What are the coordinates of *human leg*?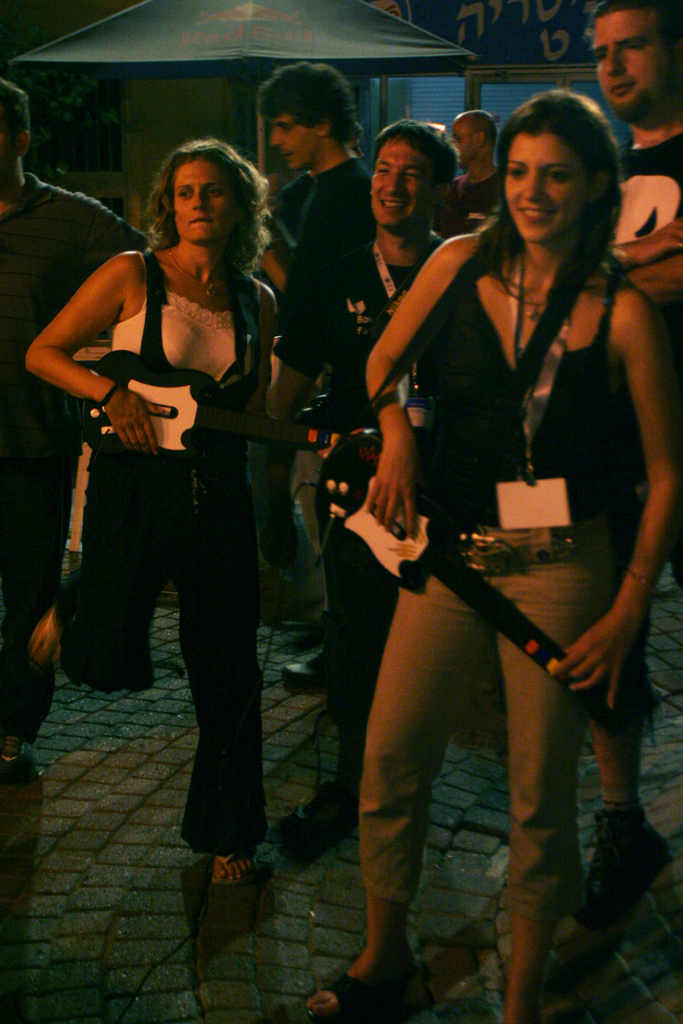
304,518,490,1017.
